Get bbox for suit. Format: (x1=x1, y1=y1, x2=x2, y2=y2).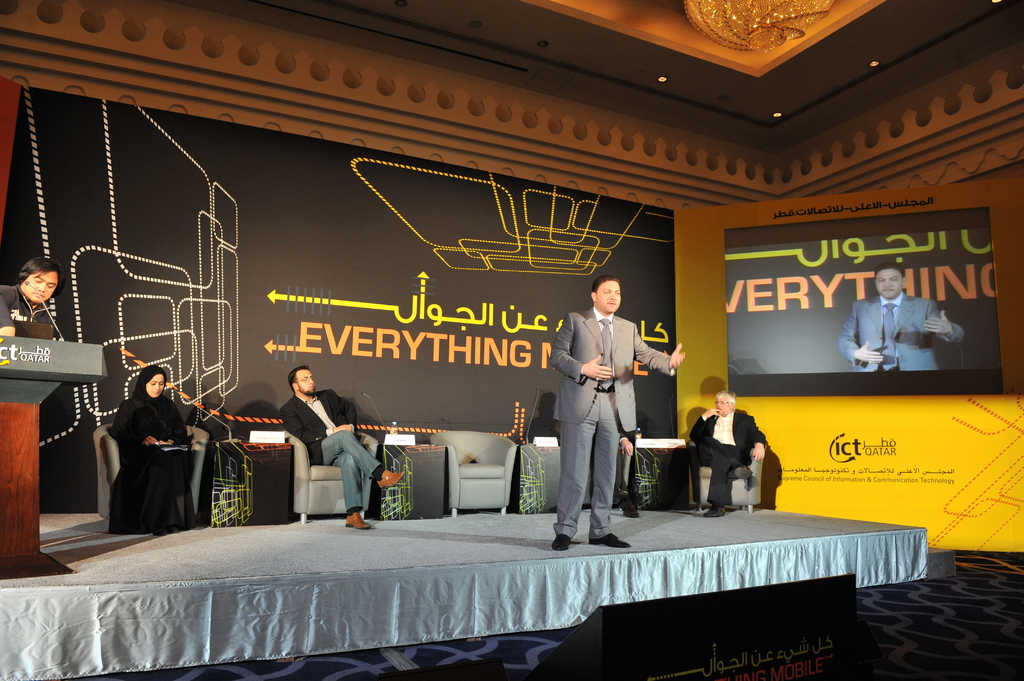
(x1=546, y1=304, x2=656, y2=537).
